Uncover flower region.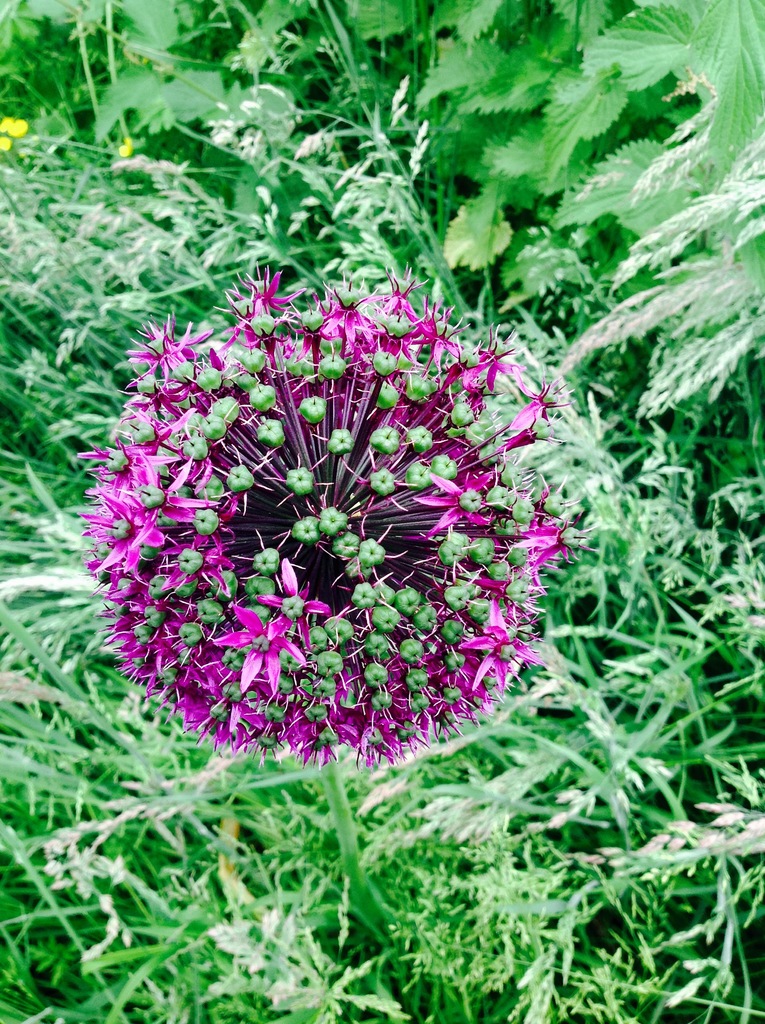
Uncovered: BBox(81, 250, 573, 767).
